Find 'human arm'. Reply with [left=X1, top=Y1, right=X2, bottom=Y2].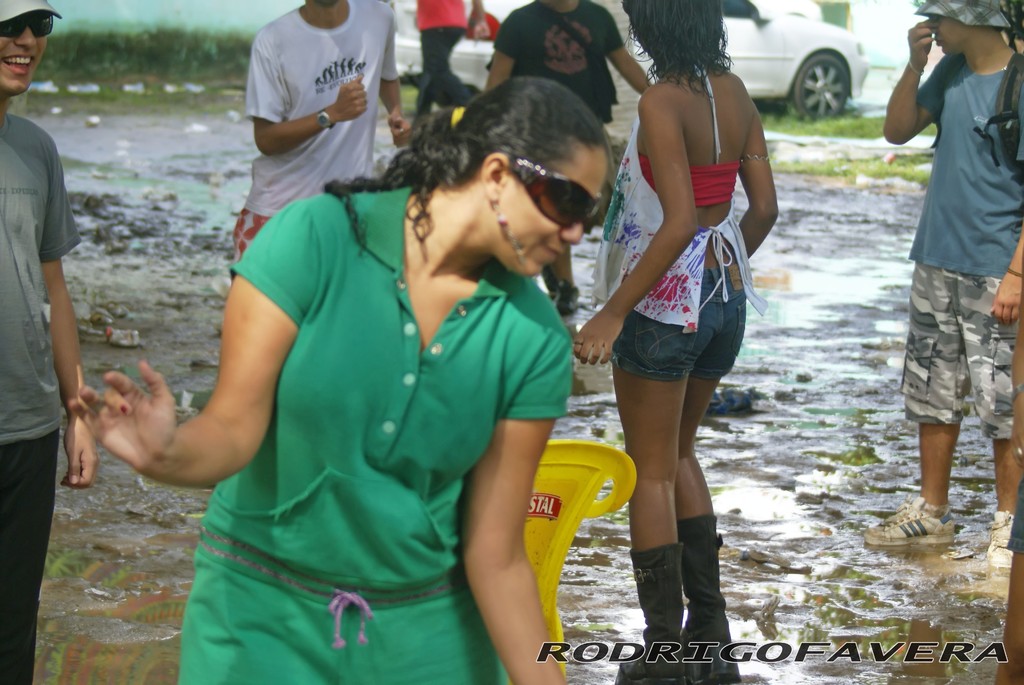
[left=39, top=156, right=97, bottom=489].
